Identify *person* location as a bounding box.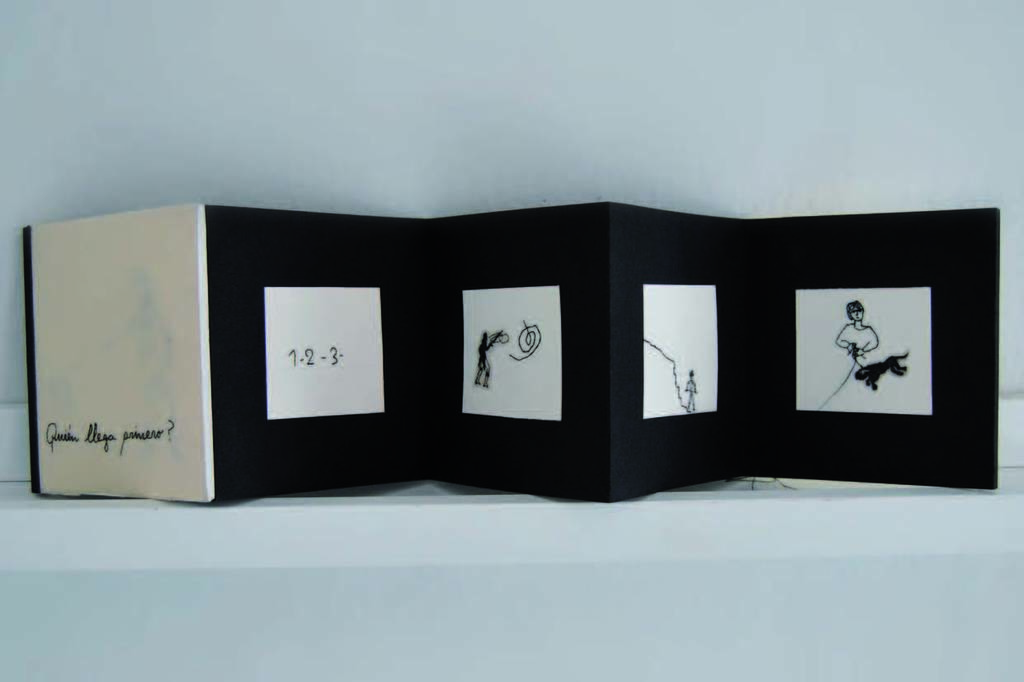
475 333 492 388.
